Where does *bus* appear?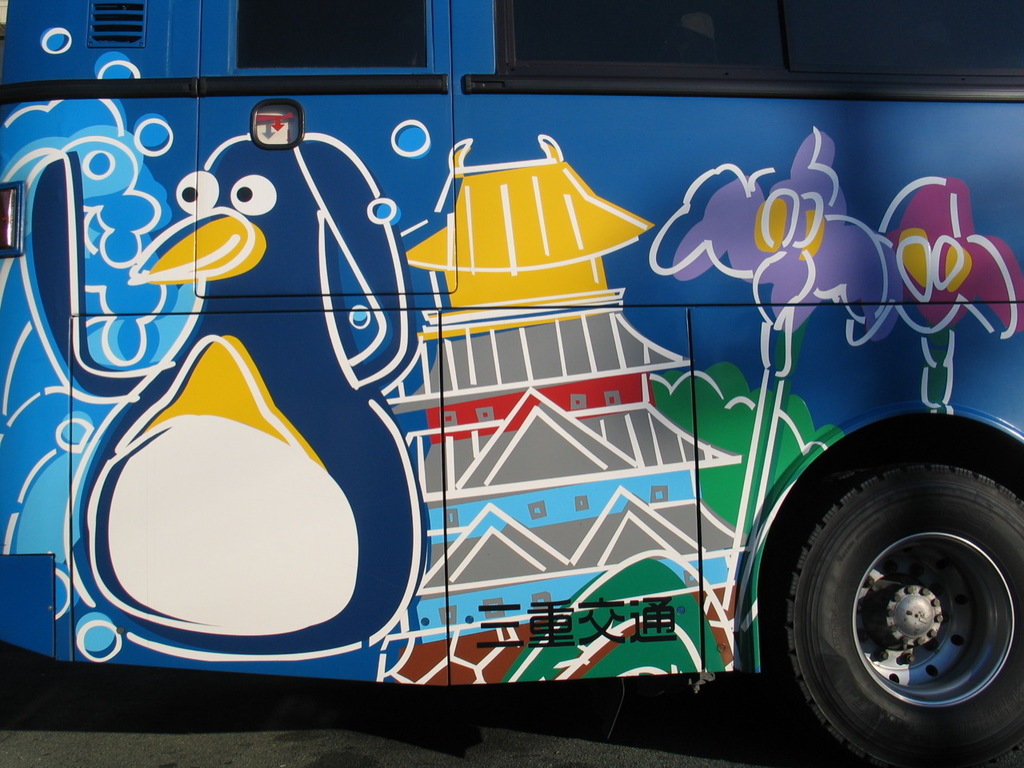
Appears at box=[0, 0, 1023, 767].
